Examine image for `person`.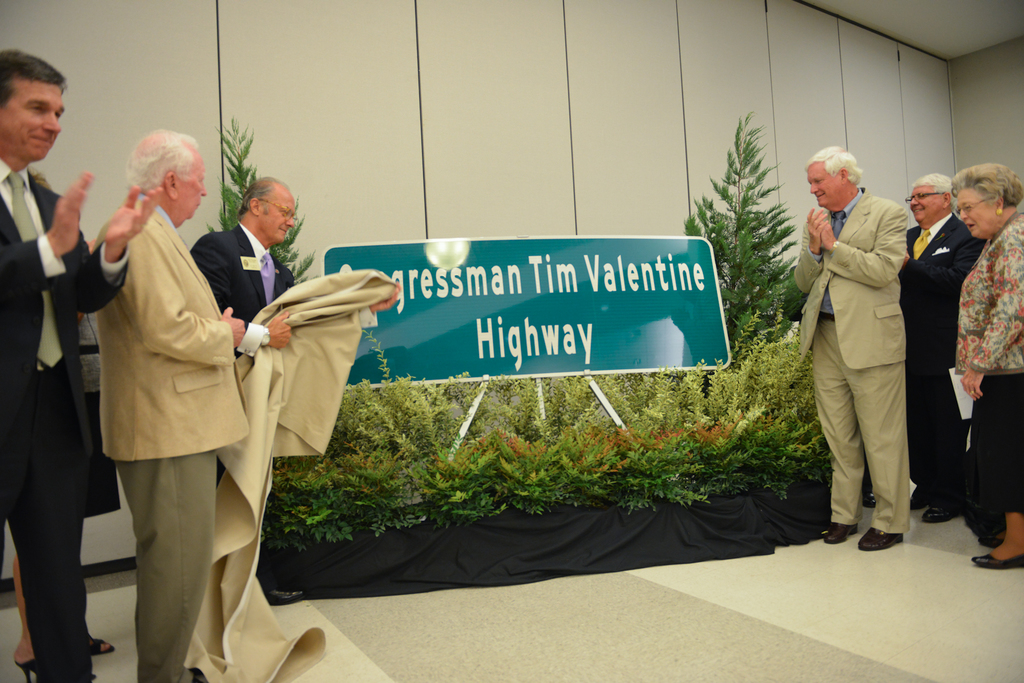
Examination result: region(806, 137, 938, 567).
